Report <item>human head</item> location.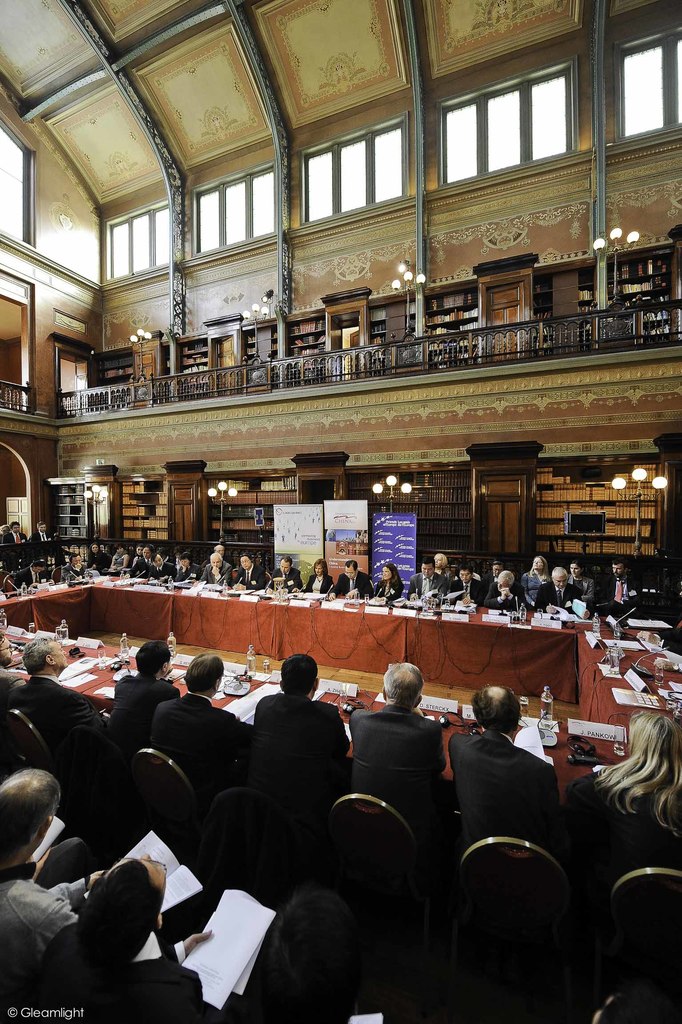
Report: x1=629, y1=711, x2=681, y2=774.
